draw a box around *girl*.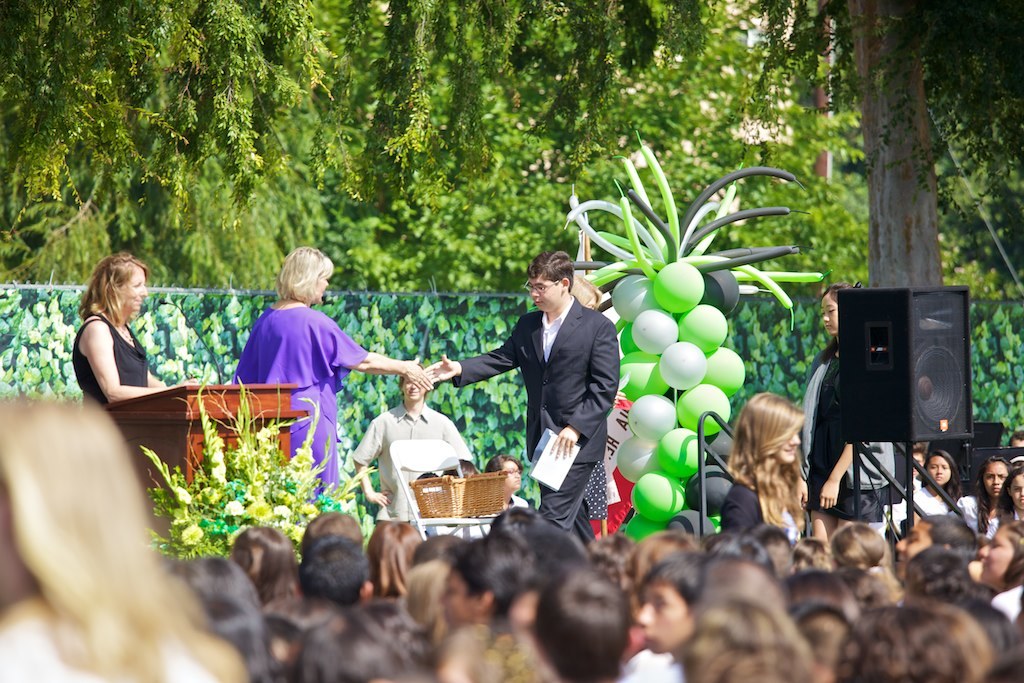
[956,455,1012,532].
